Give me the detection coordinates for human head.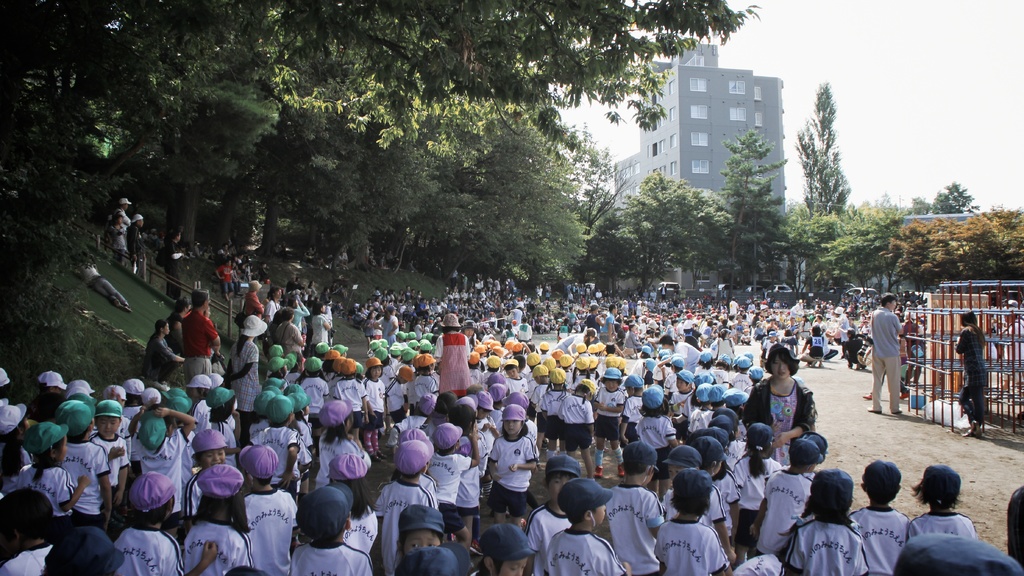
region(641, 346, 647, 358).
